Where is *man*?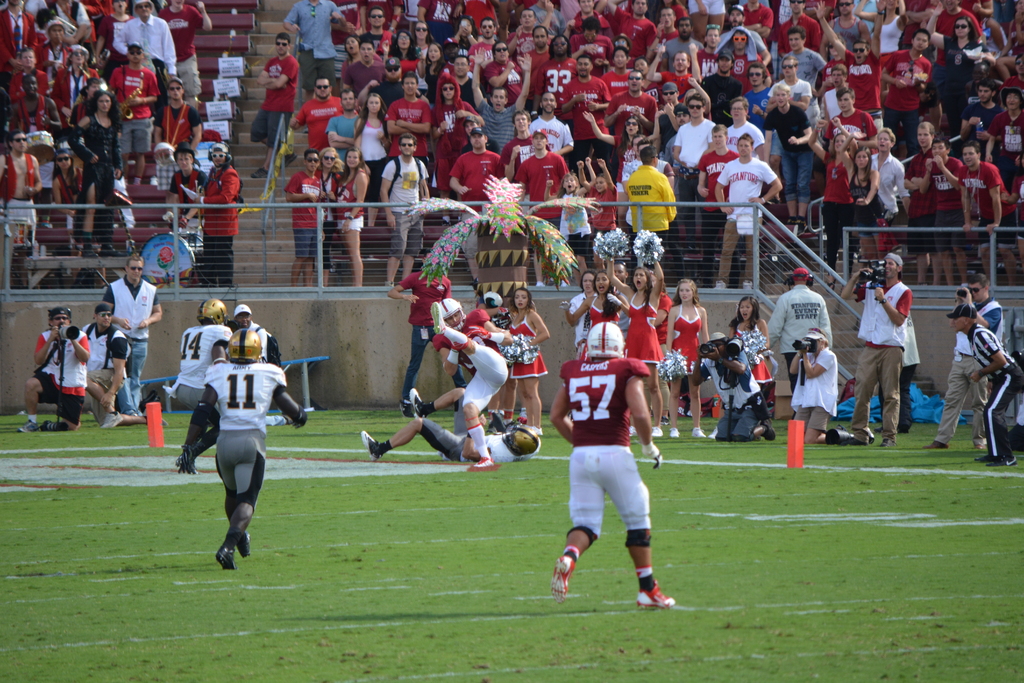
left=895, top=119, right=942, bottom=287.
